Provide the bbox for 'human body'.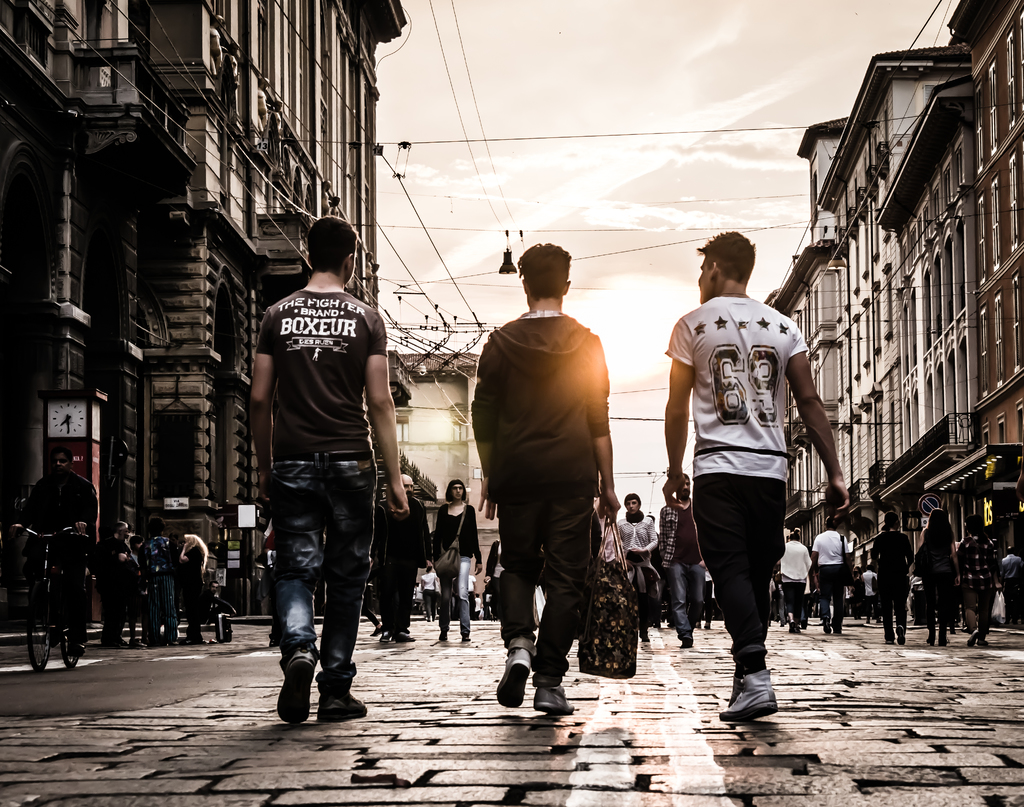
locate(8, 472, 100, 653).
